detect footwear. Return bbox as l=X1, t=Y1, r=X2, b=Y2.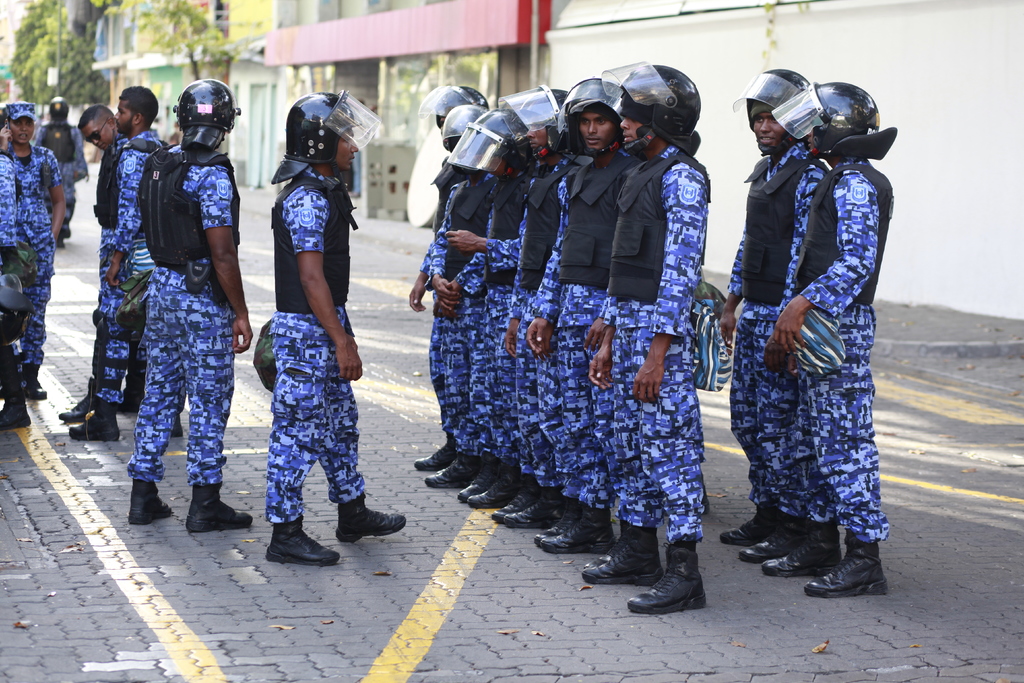
l=741, t=512, r=799, b=572.
